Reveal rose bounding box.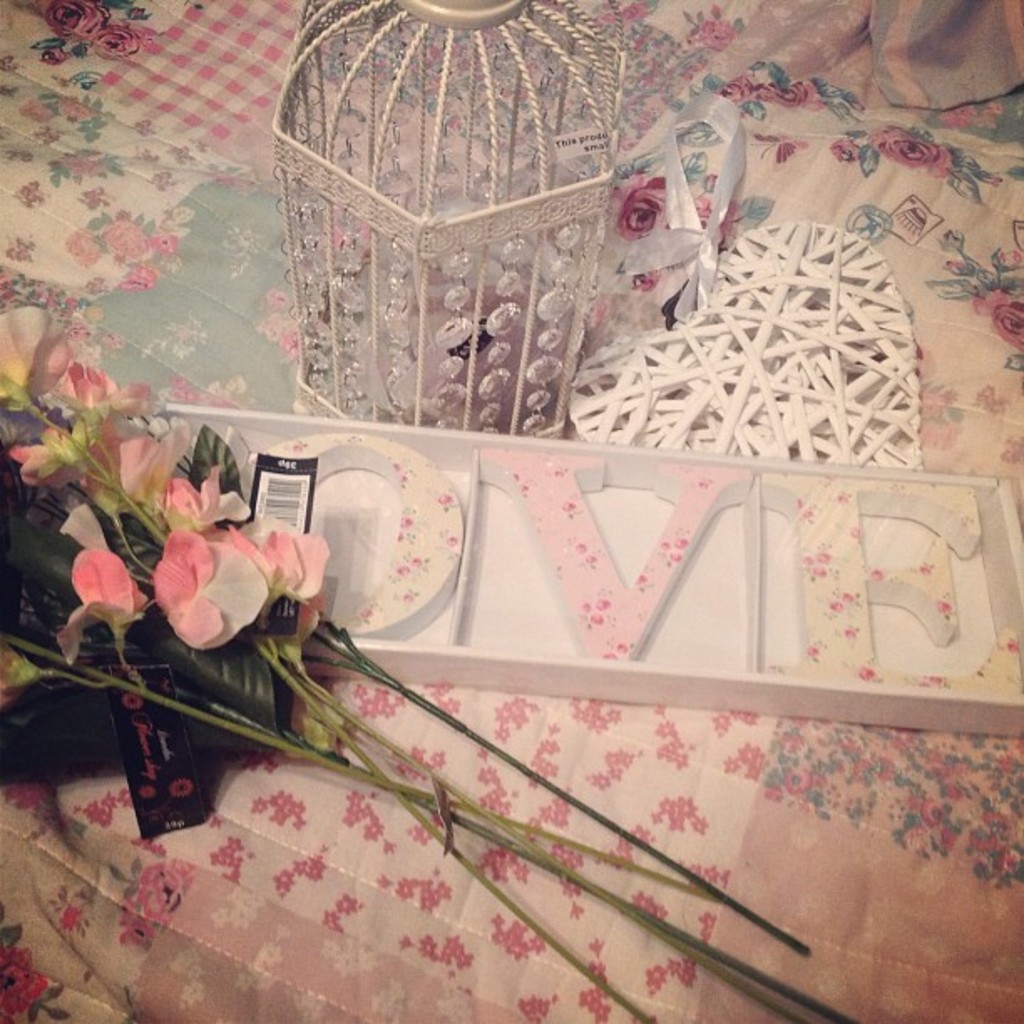
Revealed: bbox(47, 0, 110, 44).
